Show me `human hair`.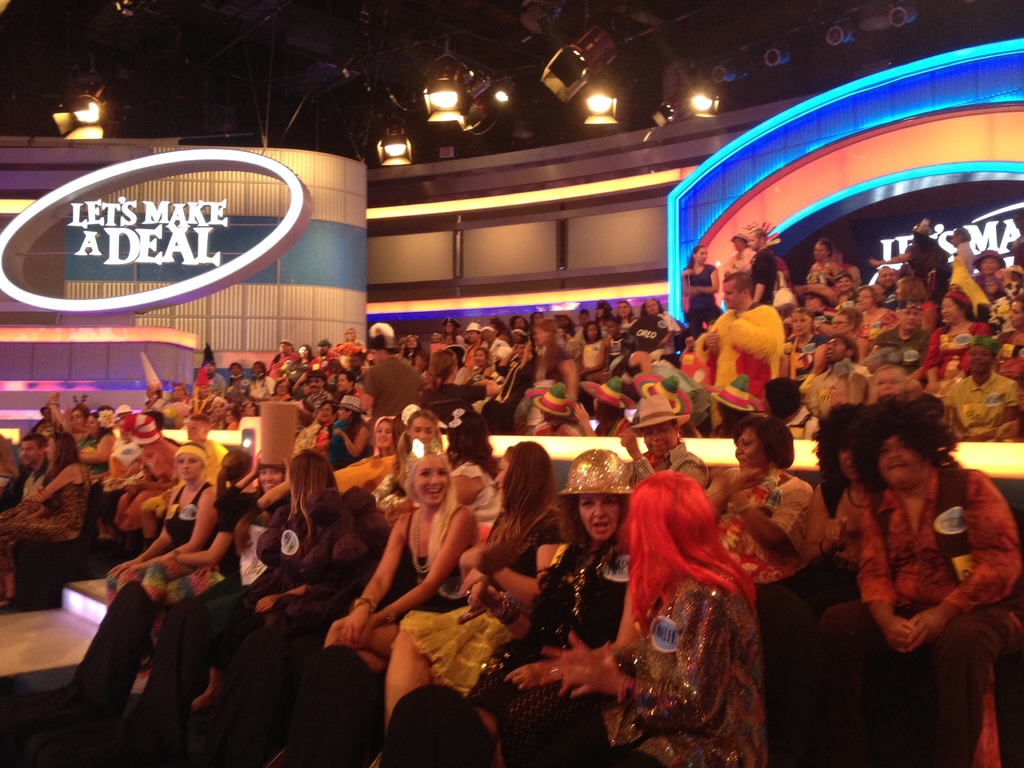
`human hair` is here: left=424, top=463, right=463, bottom=568.
